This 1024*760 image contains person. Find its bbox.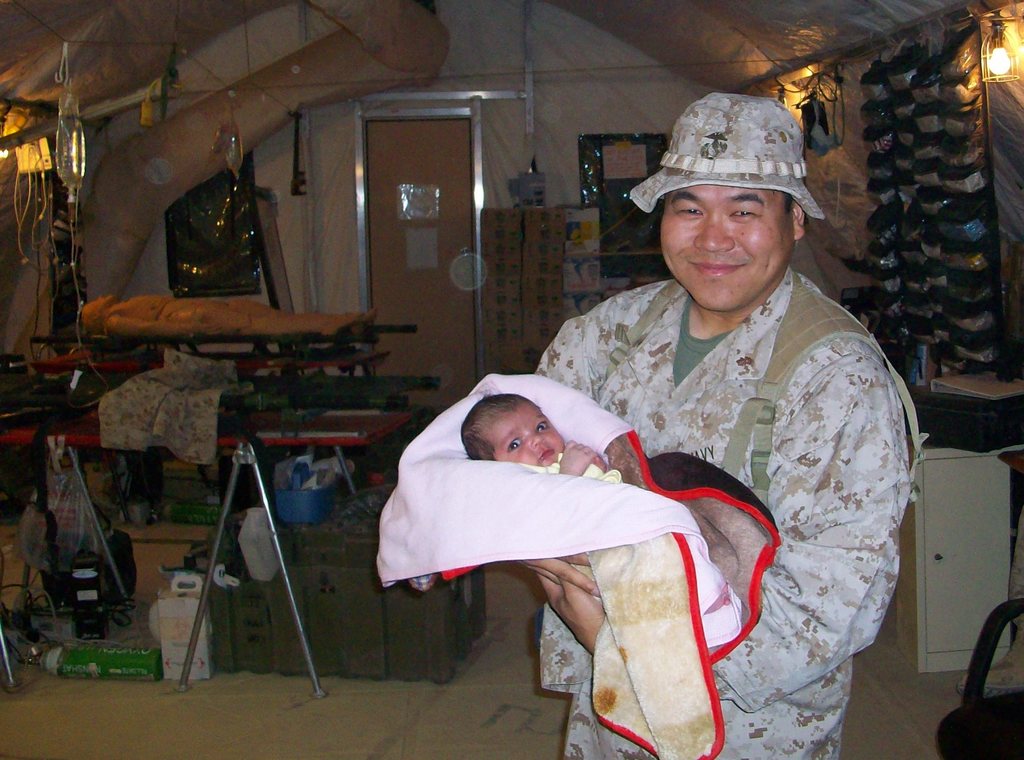
[461,391,731,617].
